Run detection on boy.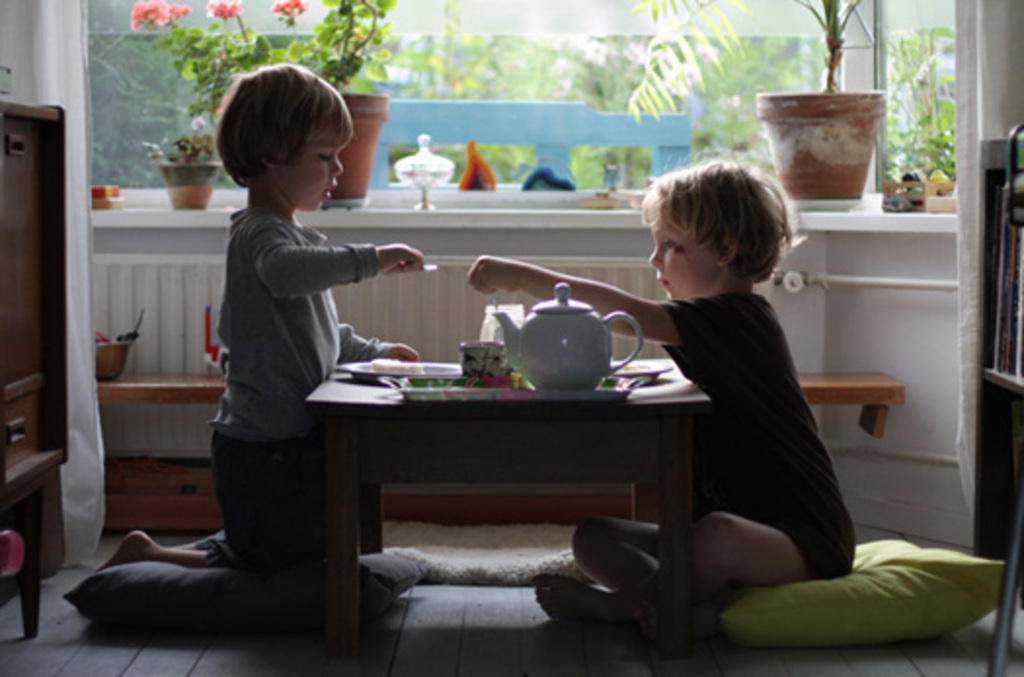
Result: box=[466, 150, 858, 646].
